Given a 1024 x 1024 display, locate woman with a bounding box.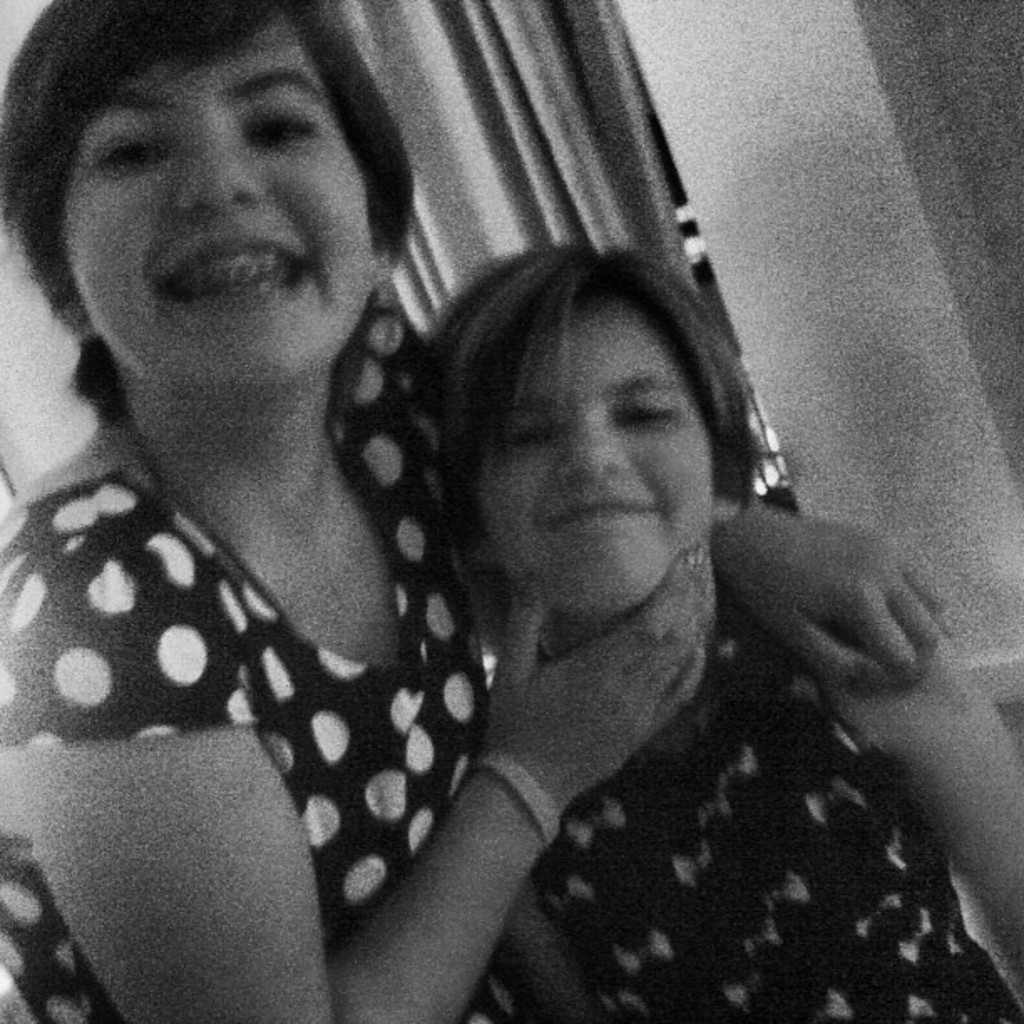
Located: locate(0, 0, 944, 1022).
